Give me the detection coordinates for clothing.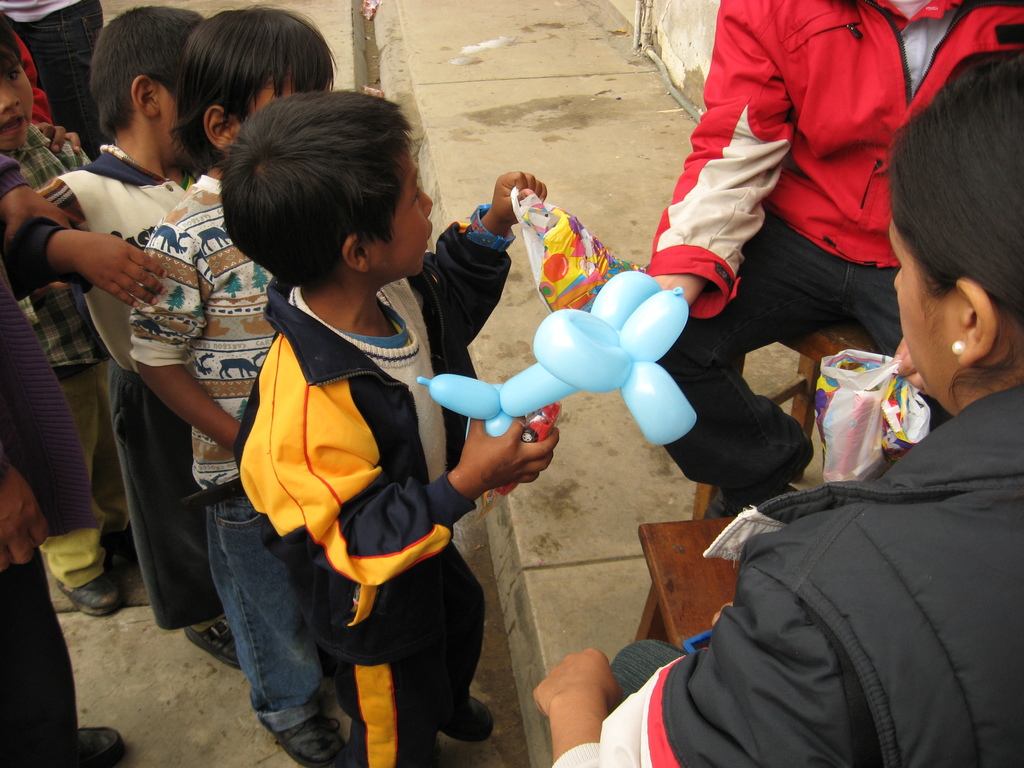
crop(0, 151, 101, 767).
